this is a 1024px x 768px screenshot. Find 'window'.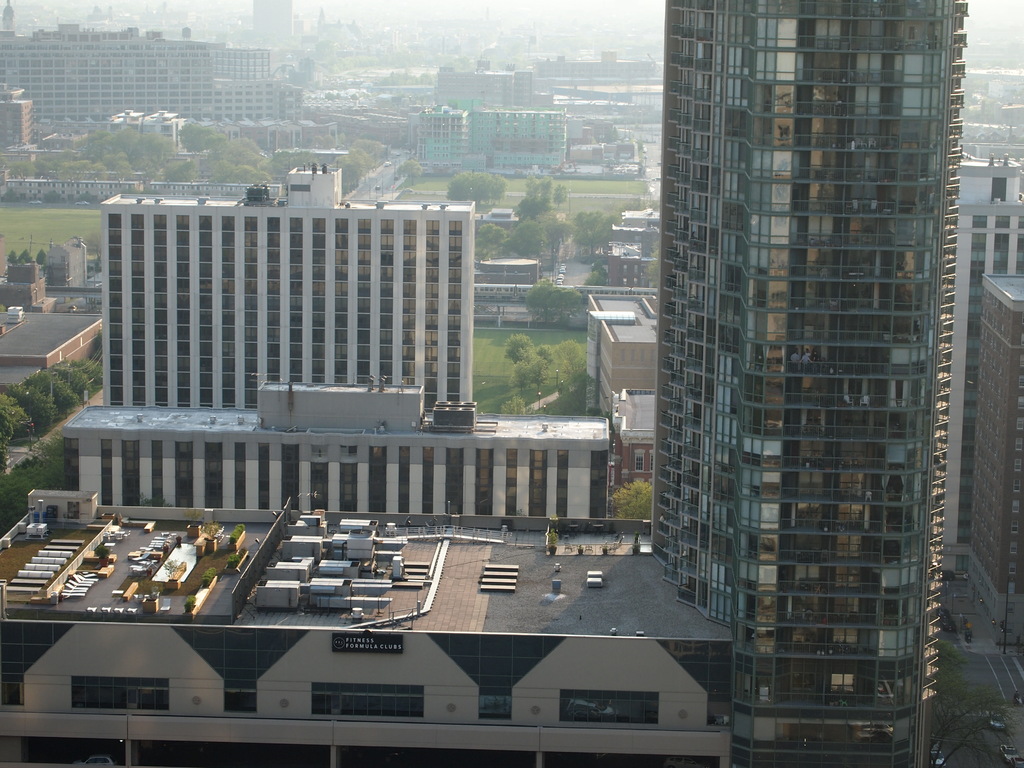
Bounding box: l=995, t=212, r=1011, b=230.
